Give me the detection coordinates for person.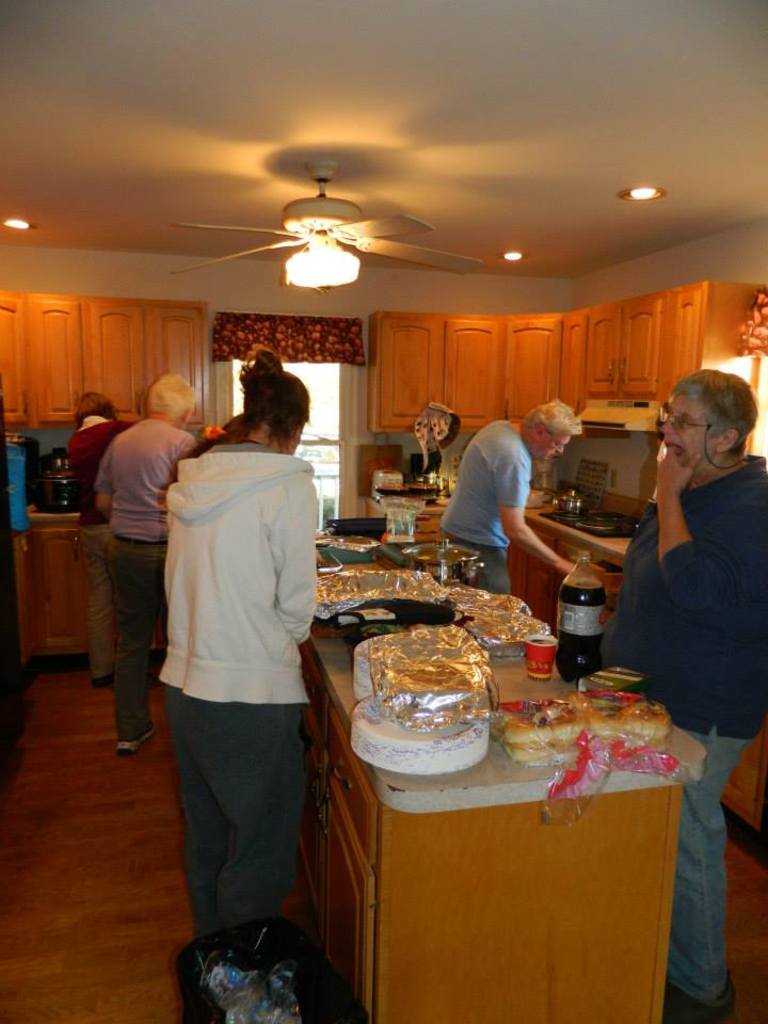
[154,359,326,935].
